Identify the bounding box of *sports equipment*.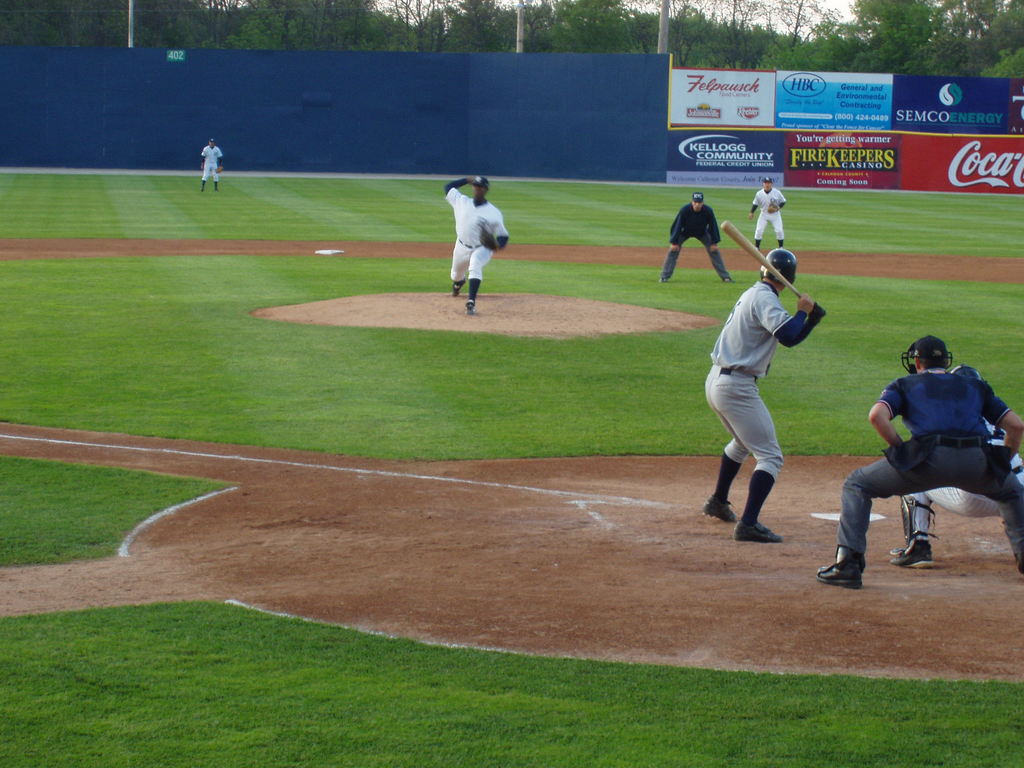
(x1=214, y1=163, x2=223, y2=175).
